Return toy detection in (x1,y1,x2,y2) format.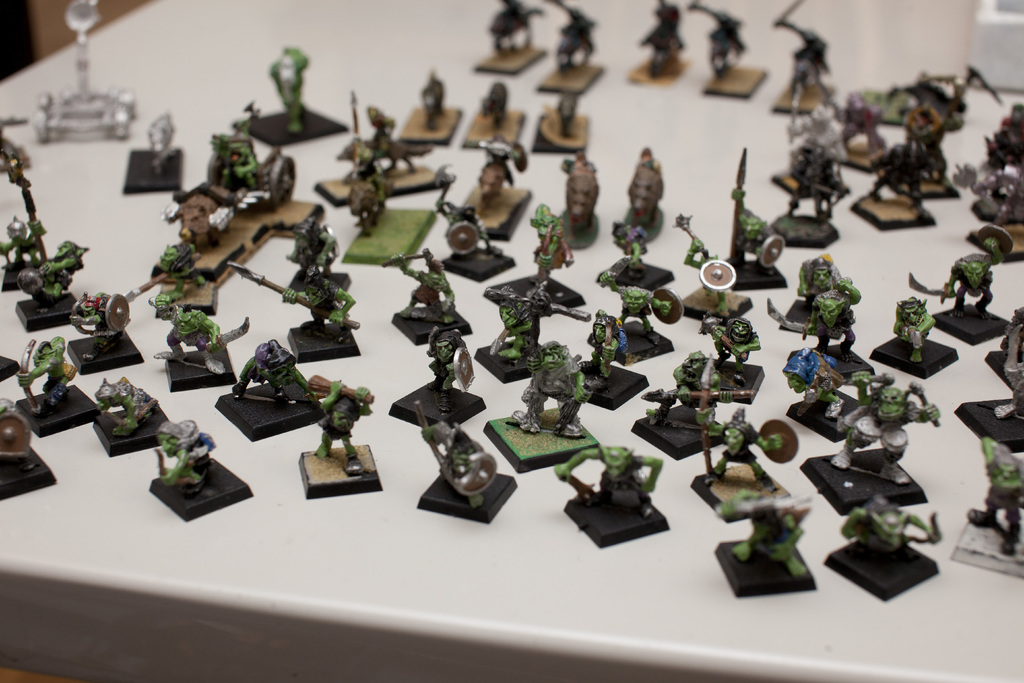
(211,335,317,444).
